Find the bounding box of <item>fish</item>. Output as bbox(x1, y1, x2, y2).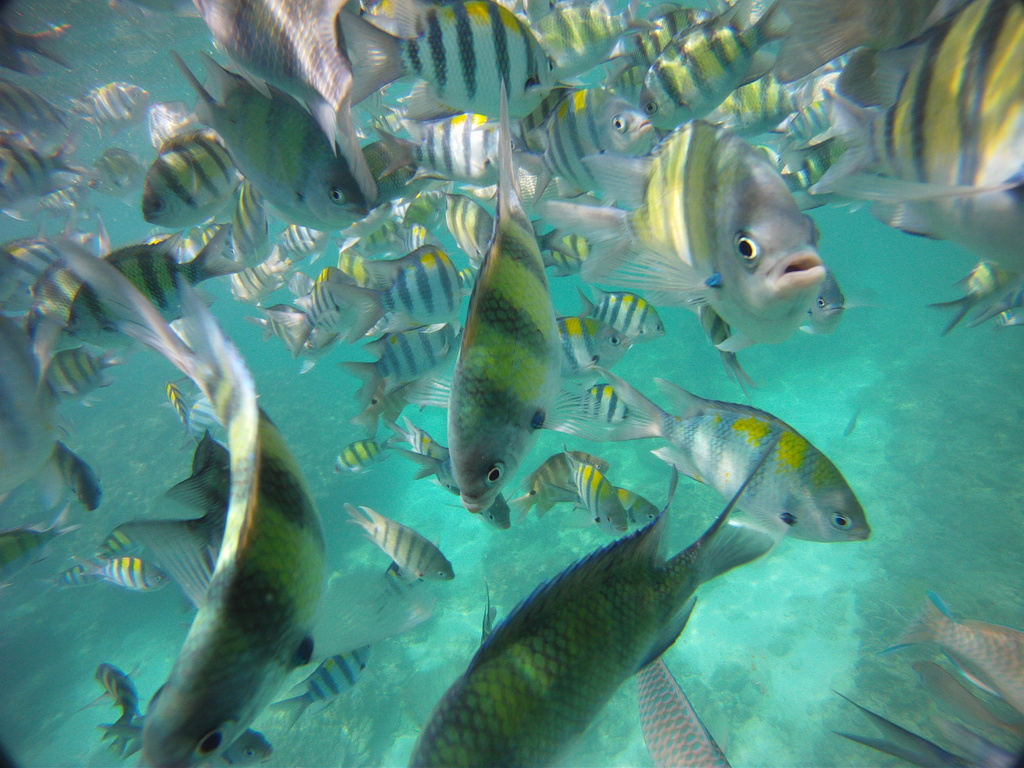
bbox(142, 134, 240, 230).
